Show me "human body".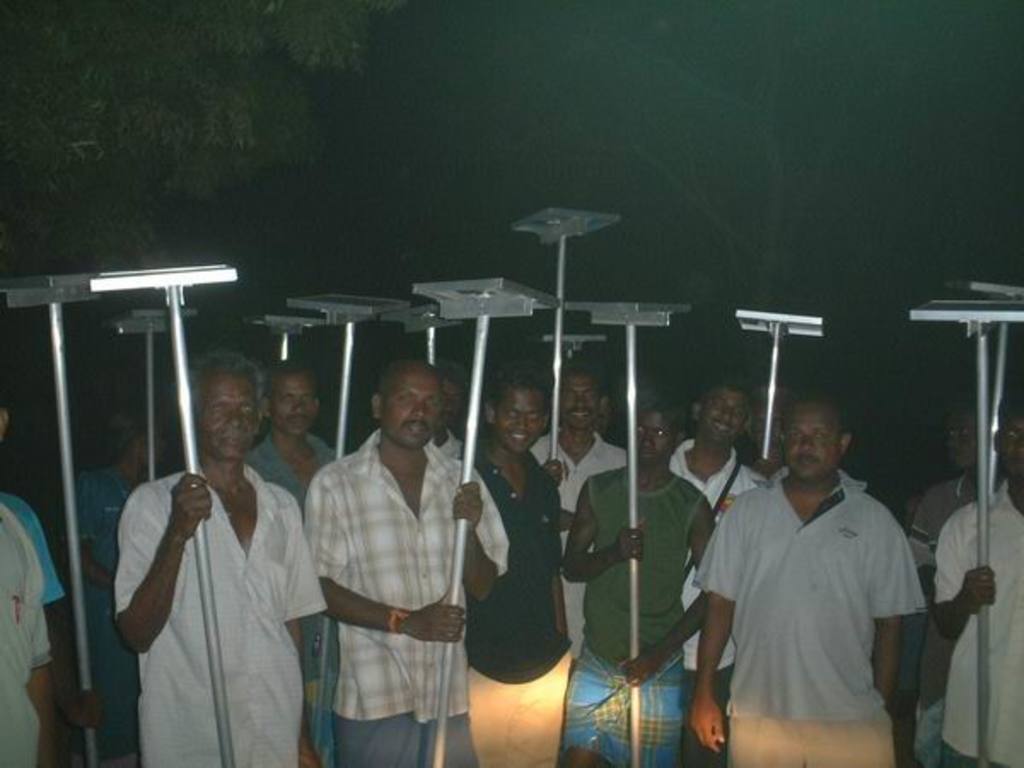
"human body" is here: BBox(297, 428, 514, 766).
